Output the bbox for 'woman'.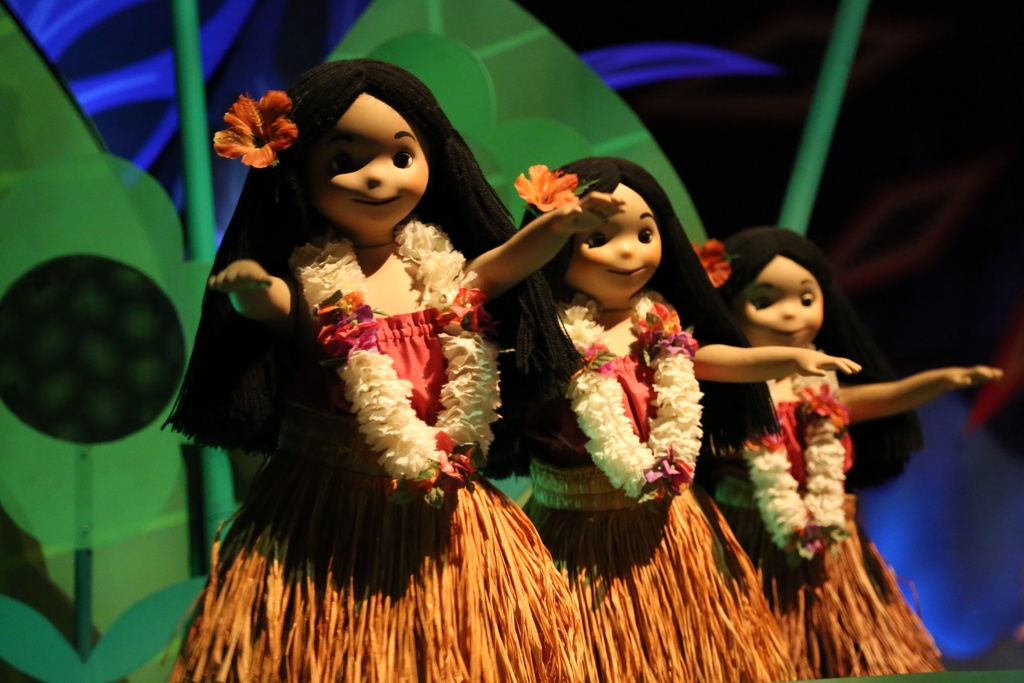
bbox=(159, 53, 632, 682).
